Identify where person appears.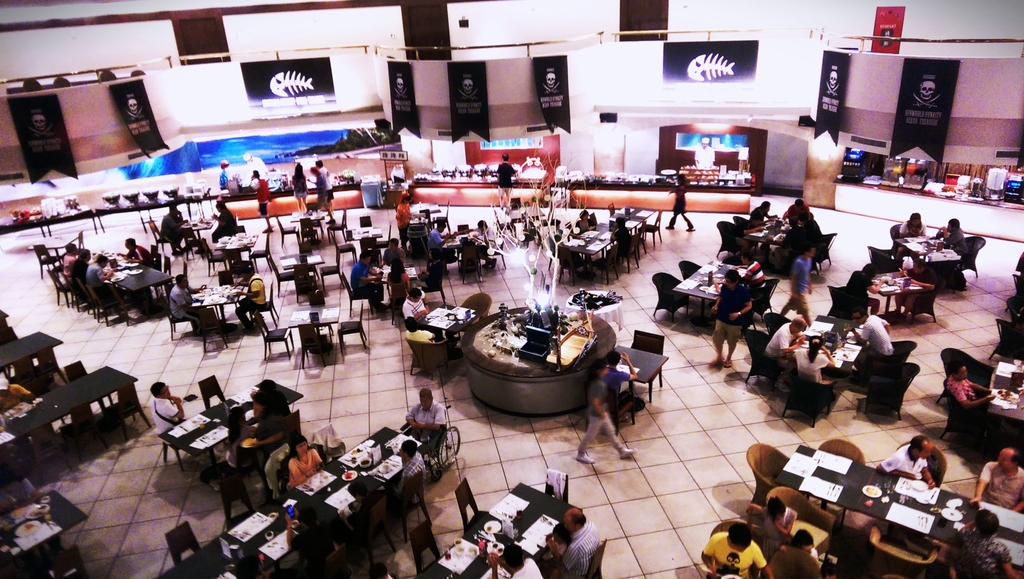
Appears at Rect(252, 170, 270, 232).
